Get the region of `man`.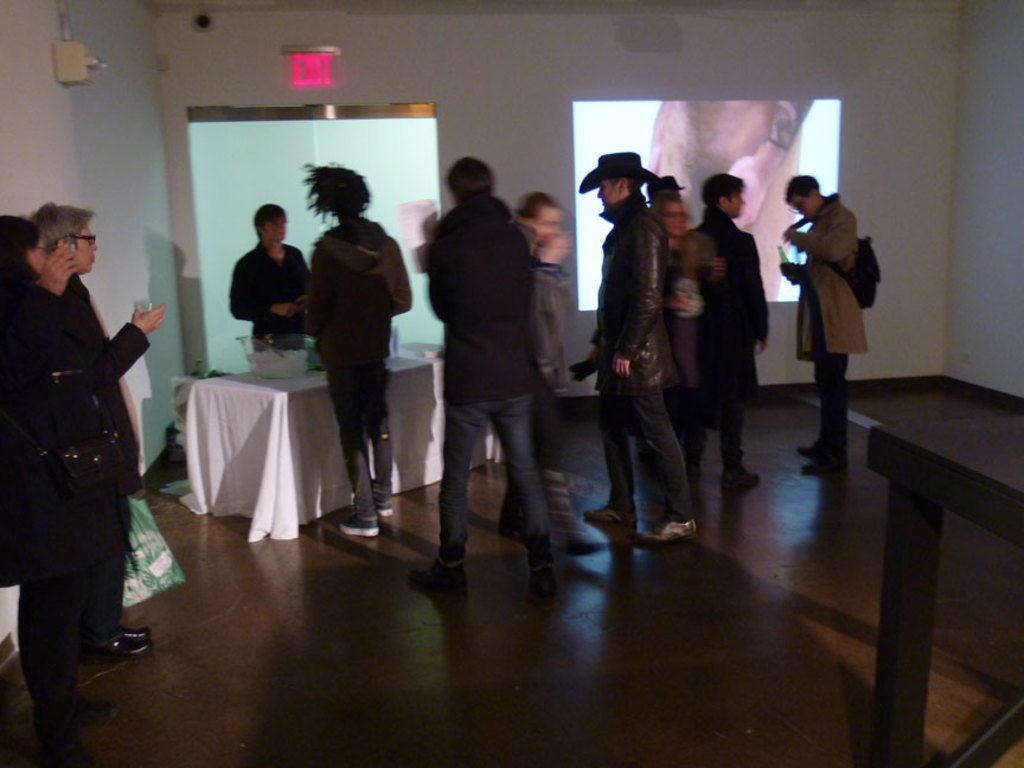
x1=223 y1=207 x2=315 y2=352.
